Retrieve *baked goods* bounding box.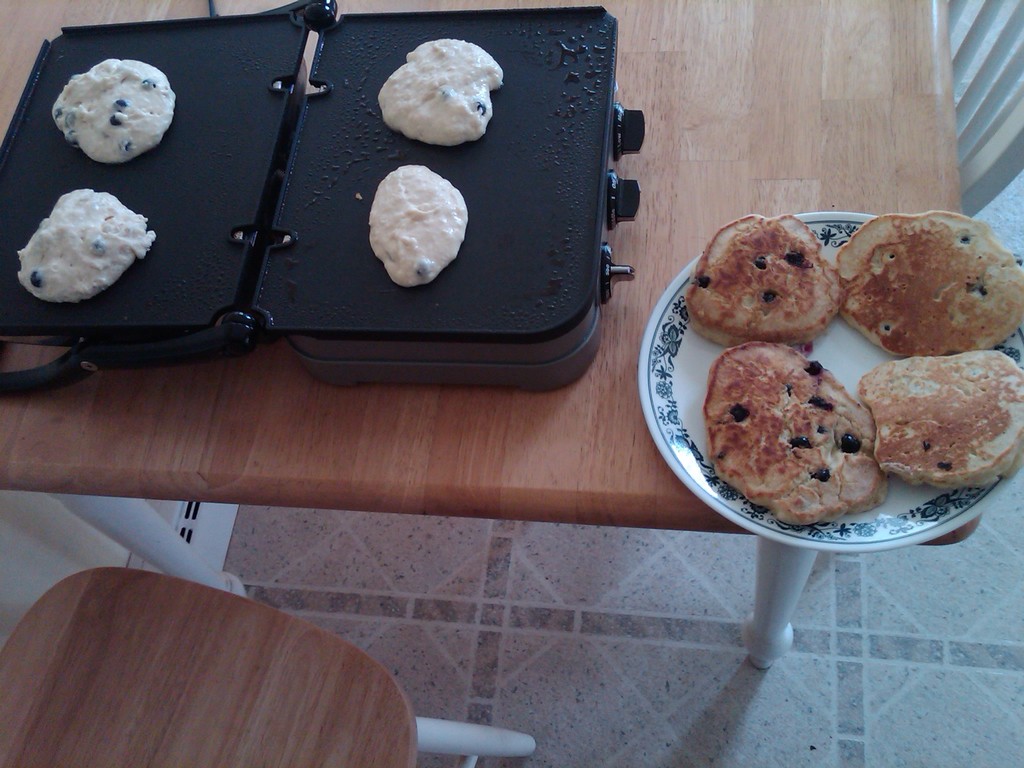
Bounding box: 681, 213, 846, 349.
